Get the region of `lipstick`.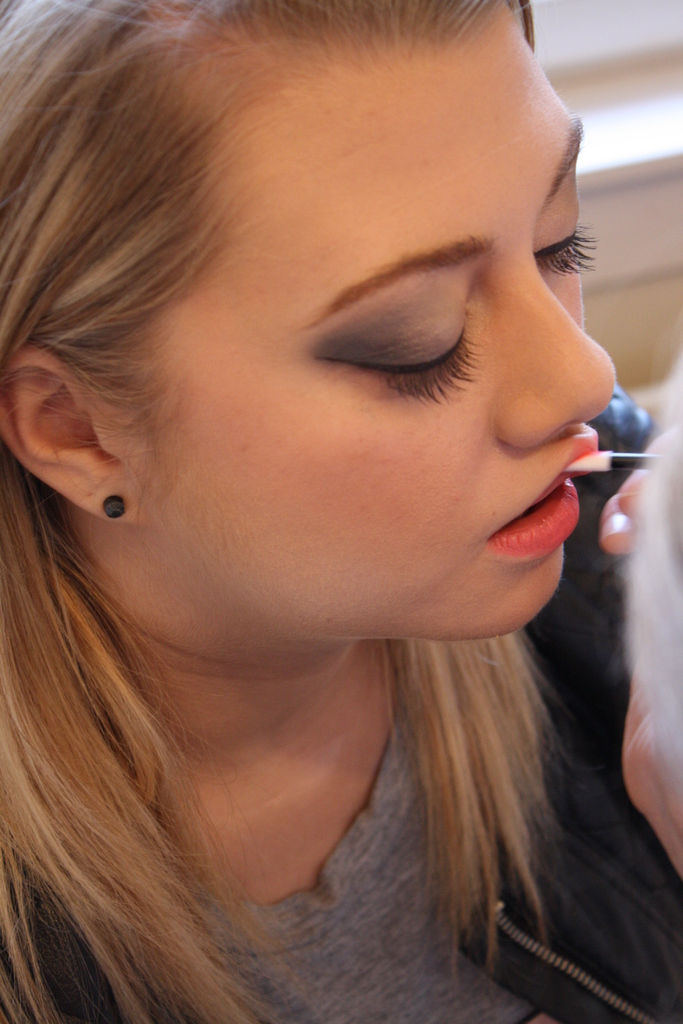
{"left": 484, "top": 445, "right": 598, "bottom": 560}.
